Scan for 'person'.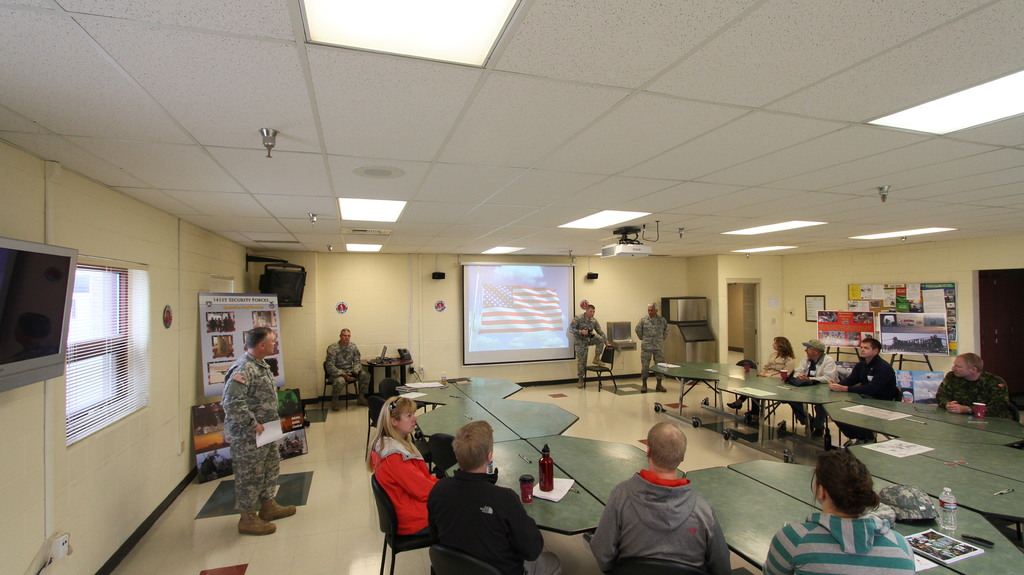
Scan result: bbox=[788, 340, 840, 437].
